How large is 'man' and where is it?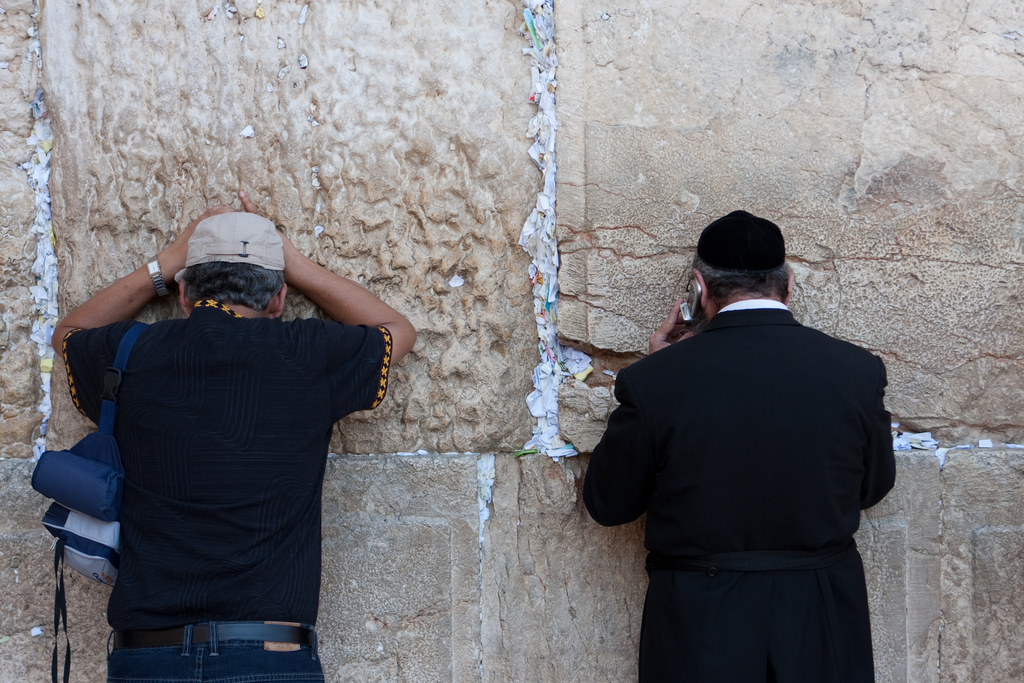
Bounding box: [577,194,911,662].
